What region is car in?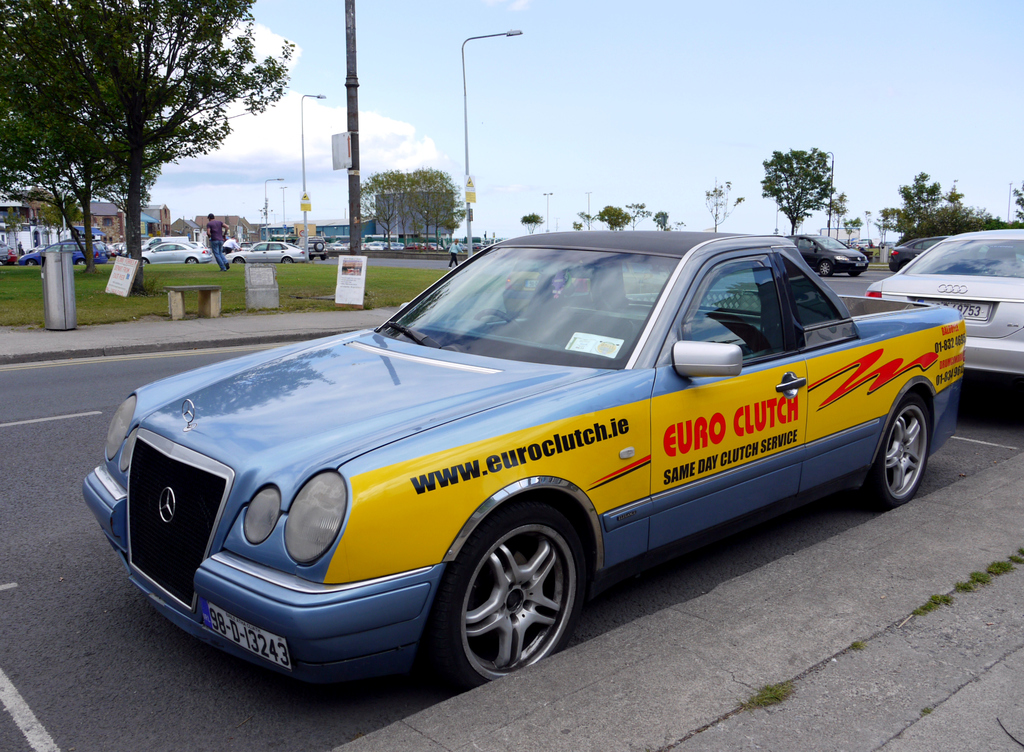
883/229/943/276.
